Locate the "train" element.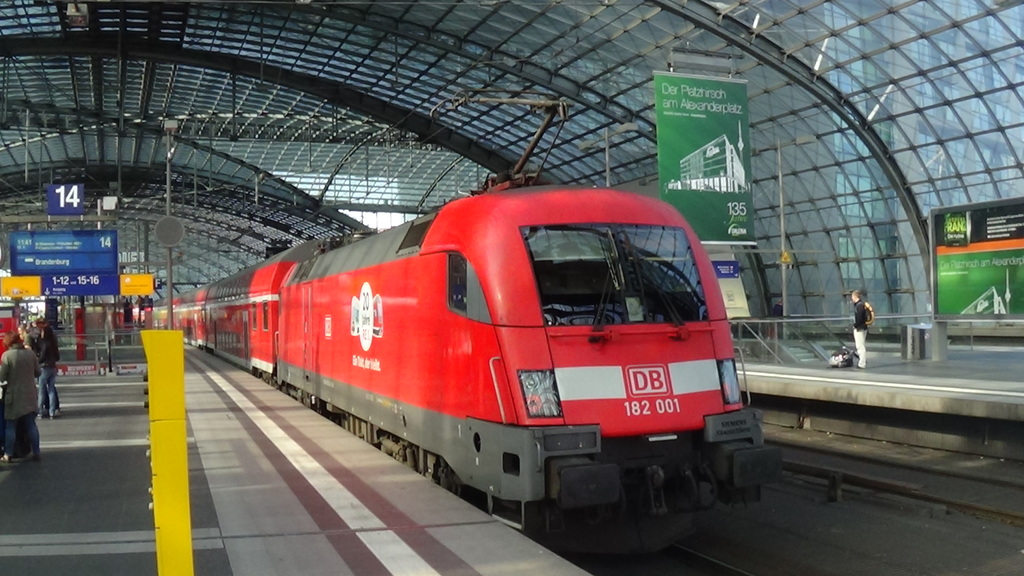
Element bbox: bbox(126, 86, 769, 544).
